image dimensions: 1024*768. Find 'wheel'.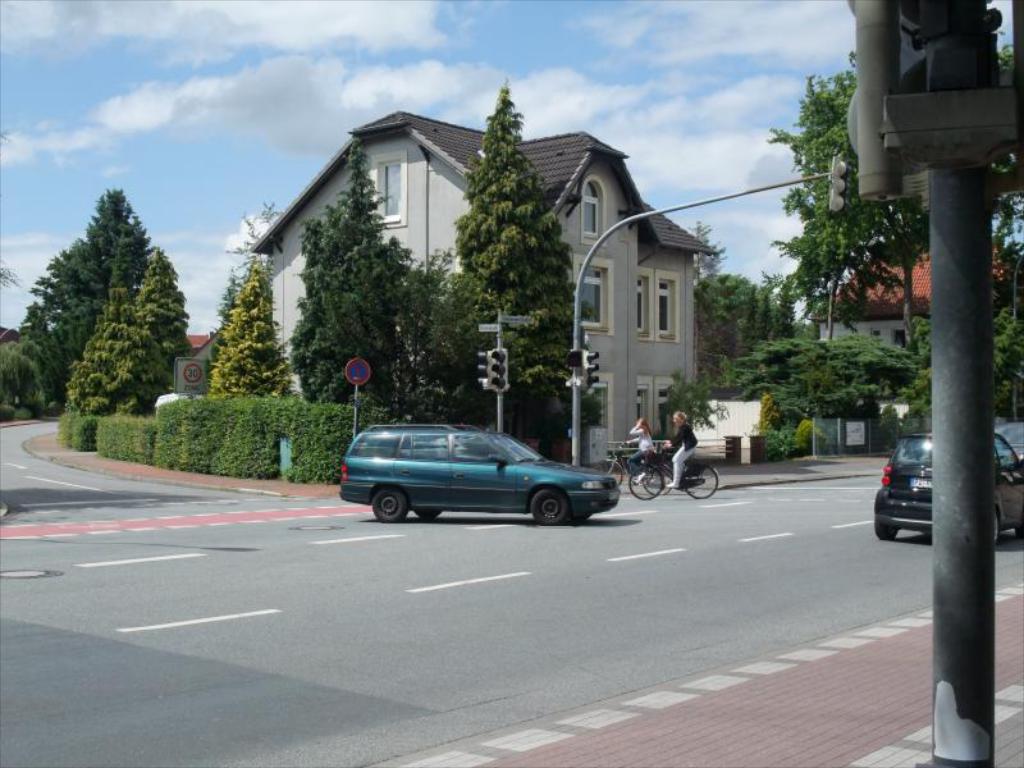
Rect(419, 509, 440, 520).
